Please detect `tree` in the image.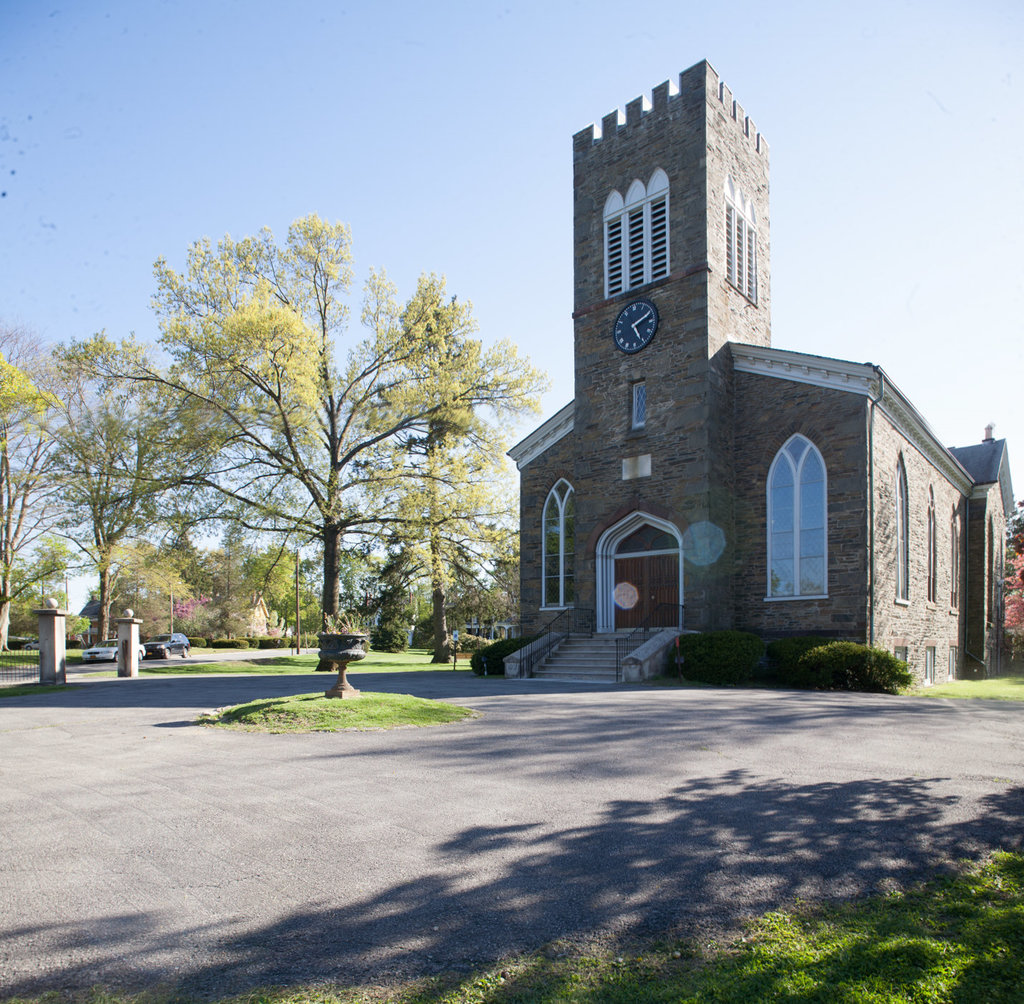
bbox=[47, 213, 533, 670].
